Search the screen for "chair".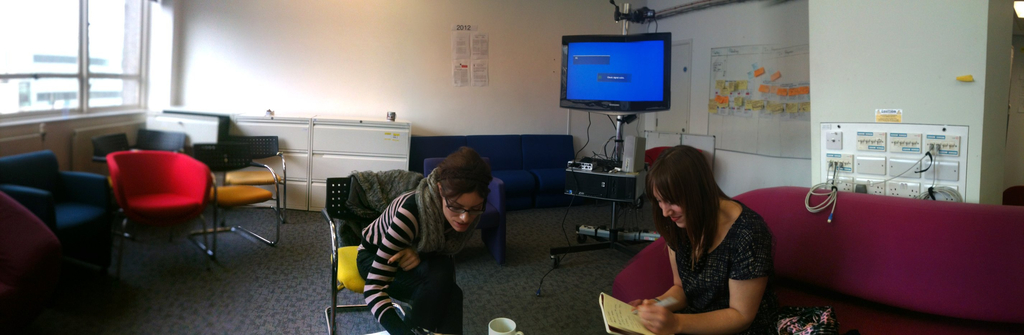
Found at bbox=(319, 174, 431, 334).
